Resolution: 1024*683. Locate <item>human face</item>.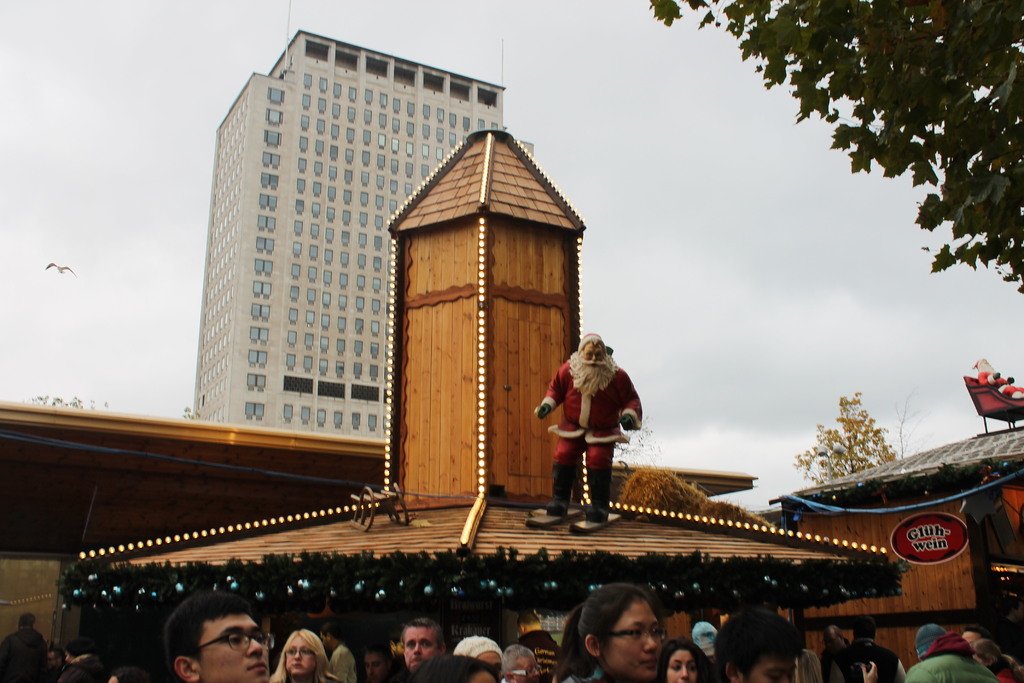
[512, 656, 540, 682].
